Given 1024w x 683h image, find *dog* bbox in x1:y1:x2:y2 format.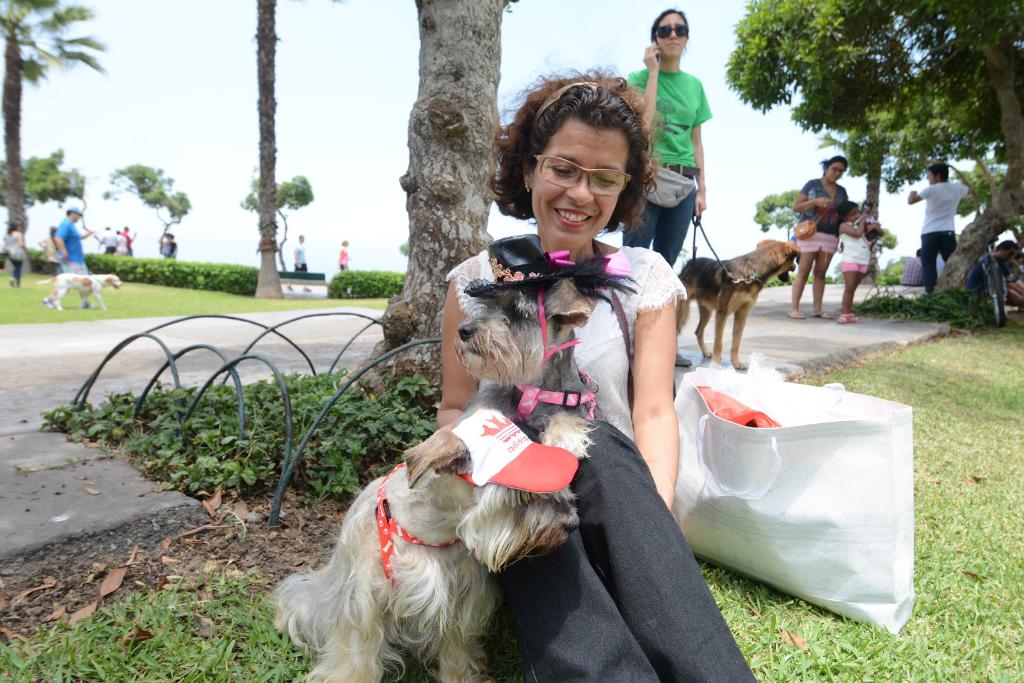
28:271:124:309.
